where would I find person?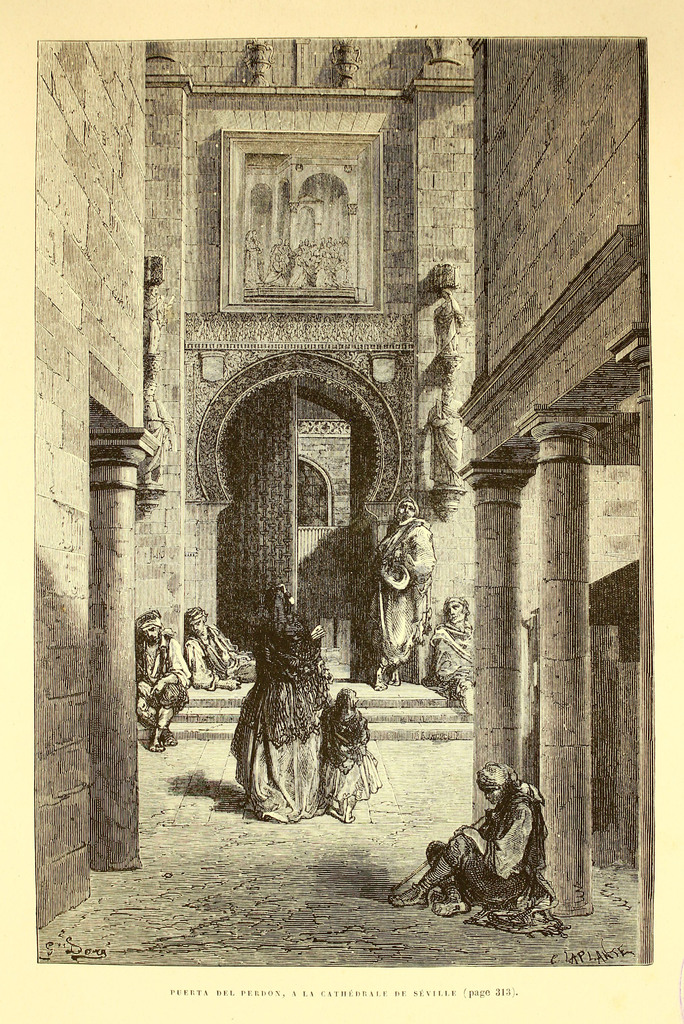
At crop(317, 689, 386, 822).
